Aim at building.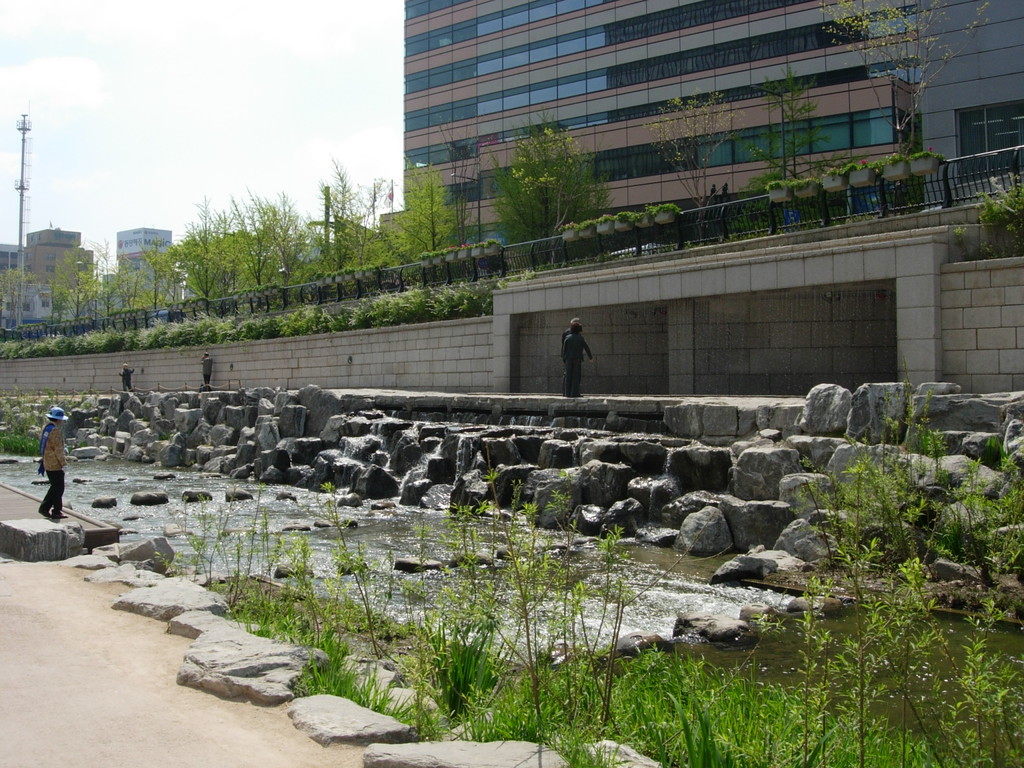
Aimed at <bbox>372, 0, 920, 259</bbox>.
